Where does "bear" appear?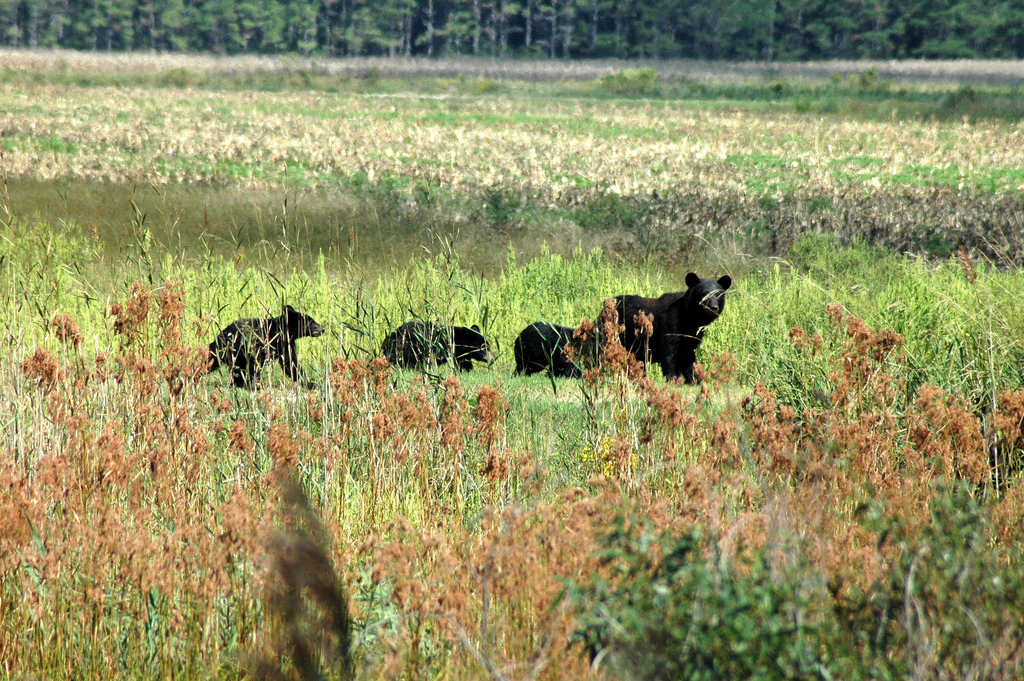
Appears at box=[379, 323, 496, 377].
